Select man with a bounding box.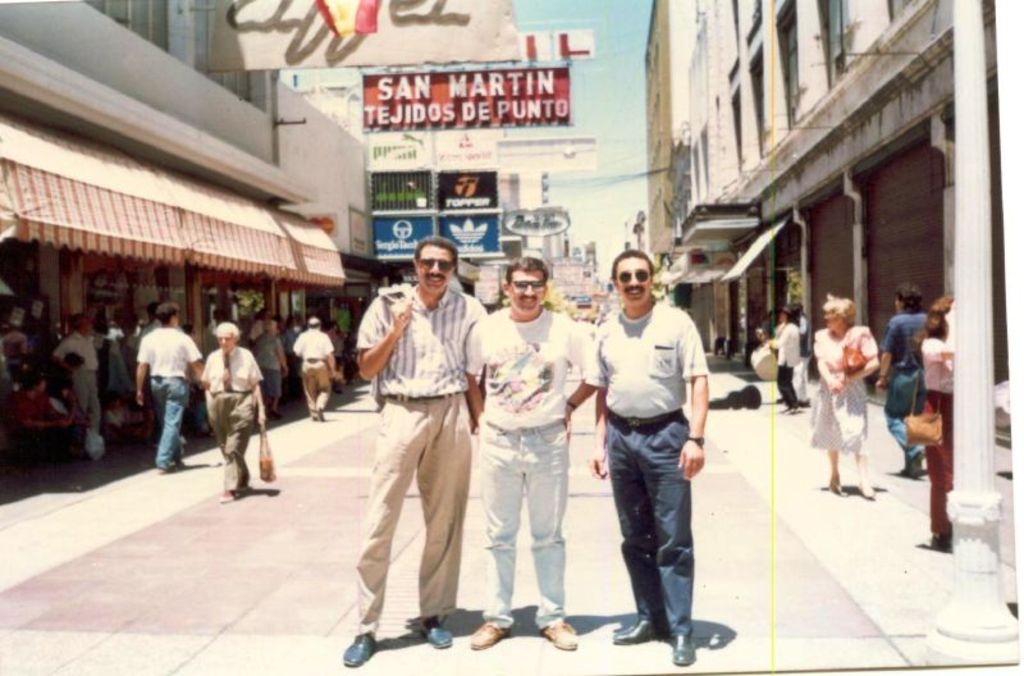
132/300/212/467.
